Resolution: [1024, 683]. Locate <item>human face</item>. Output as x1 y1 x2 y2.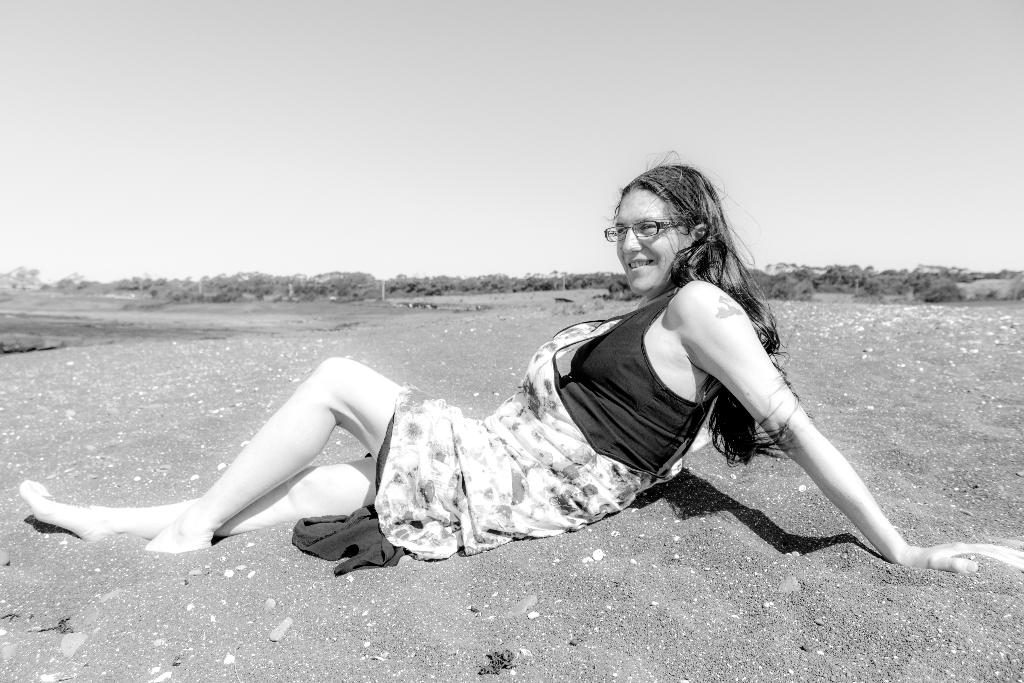
614 195 701 295.
